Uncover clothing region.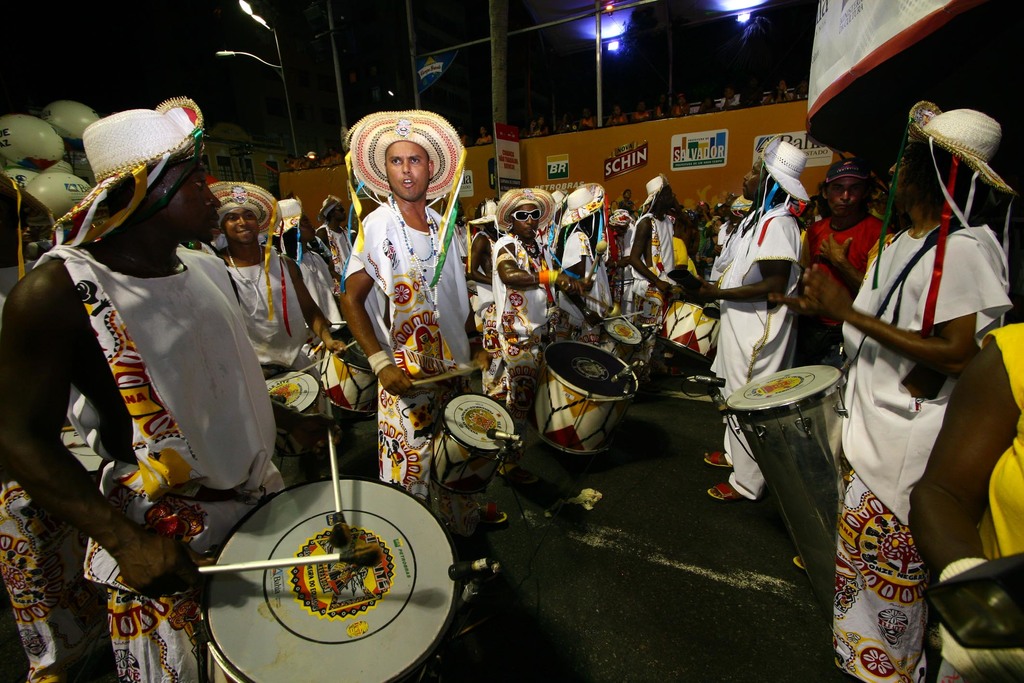
Uncovered: (460,214,545,434).
